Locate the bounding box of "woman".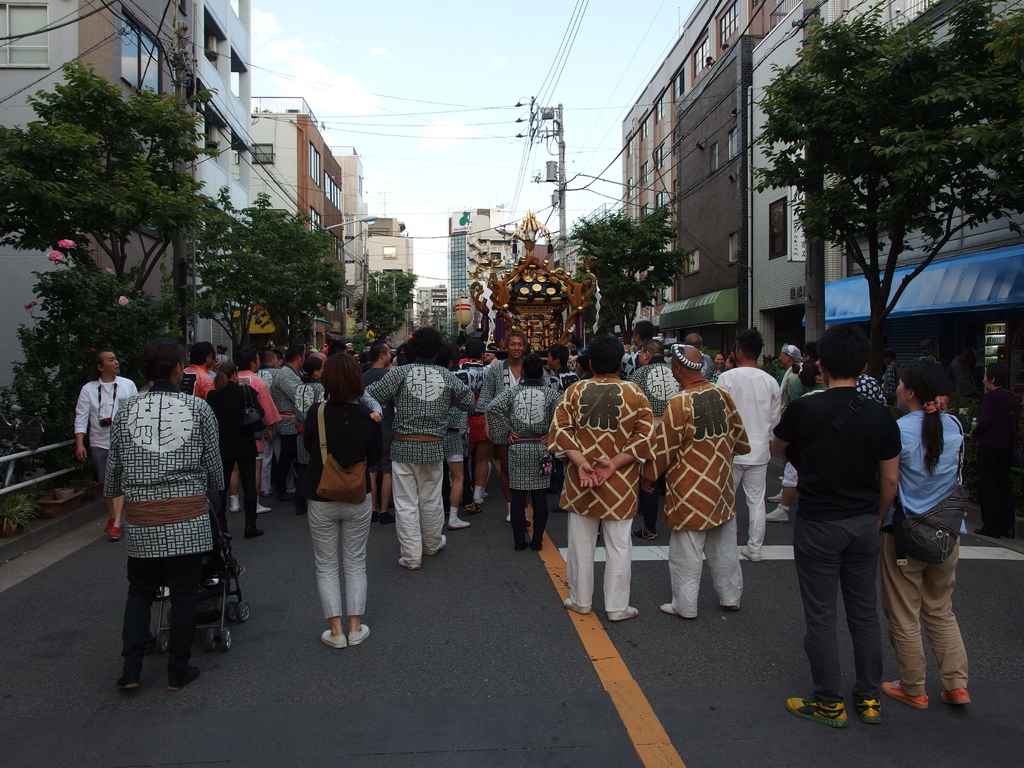
Bounding box: BBox(485, 353, 563, 552).
